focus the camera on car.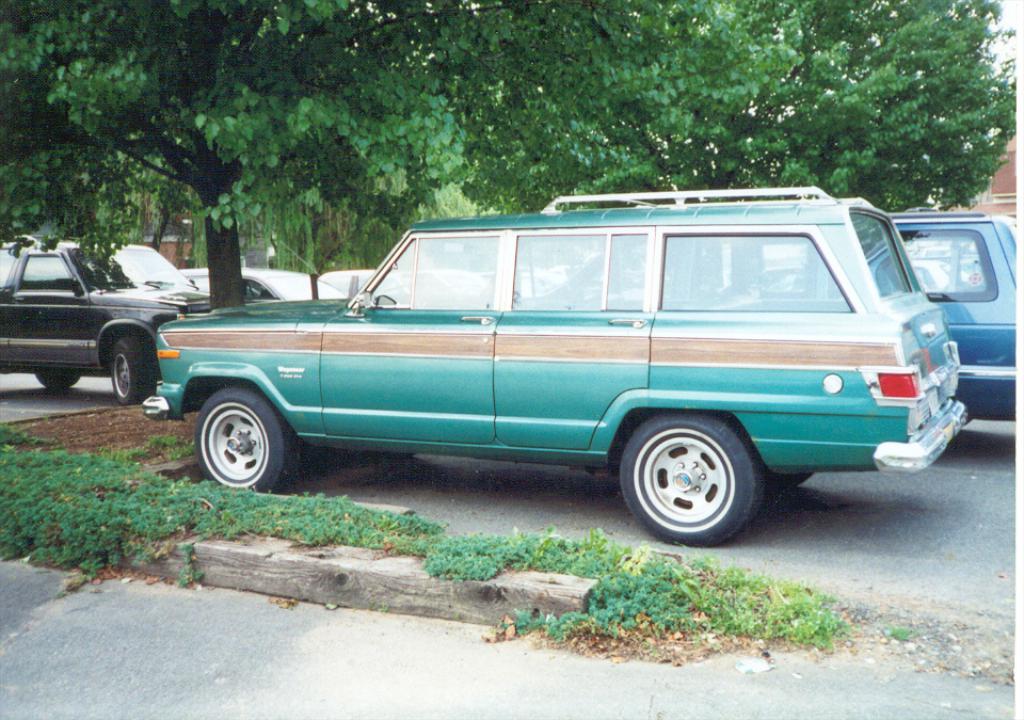
Focus region: x1=771 y1=214 x2=1023 y2=421.
